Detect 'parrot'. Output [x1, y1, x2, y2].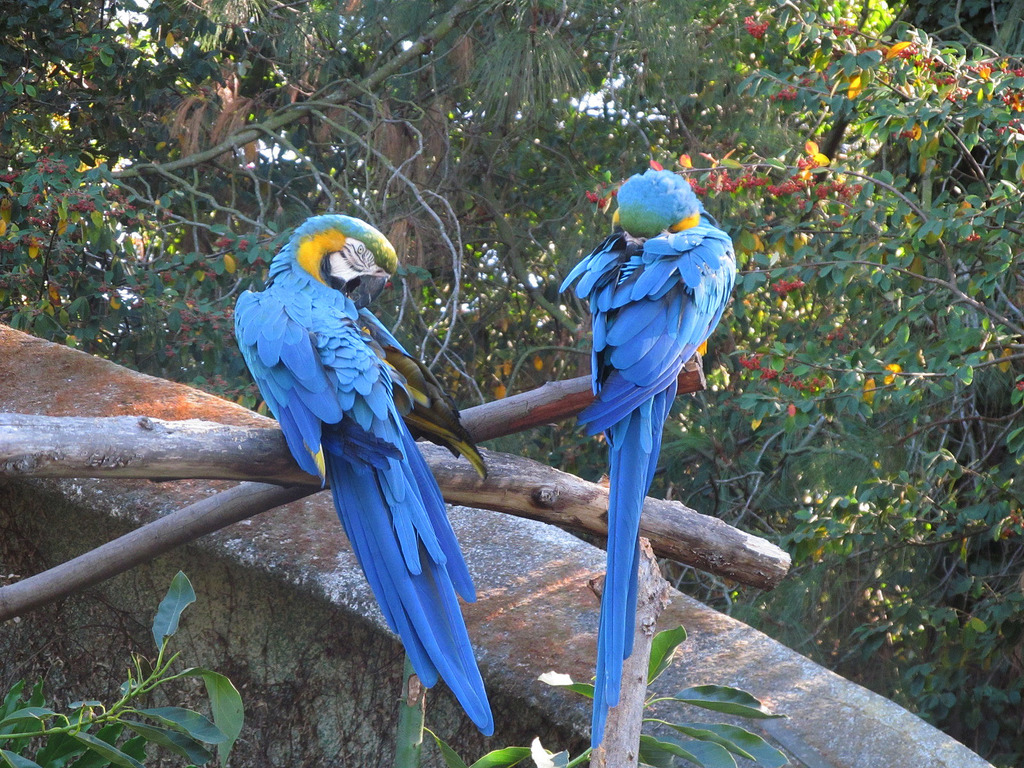
[239, 216, 489, 738].
